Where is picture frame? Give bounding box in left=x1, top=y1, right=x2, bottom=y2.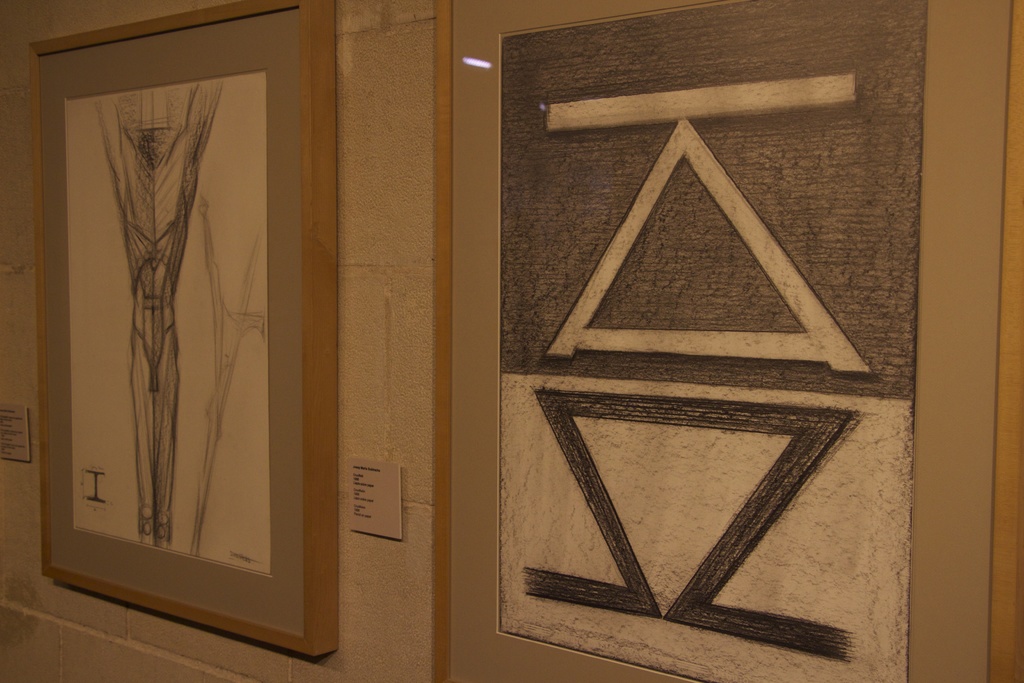
left=433, top=0, right=1023, bottom=682.
